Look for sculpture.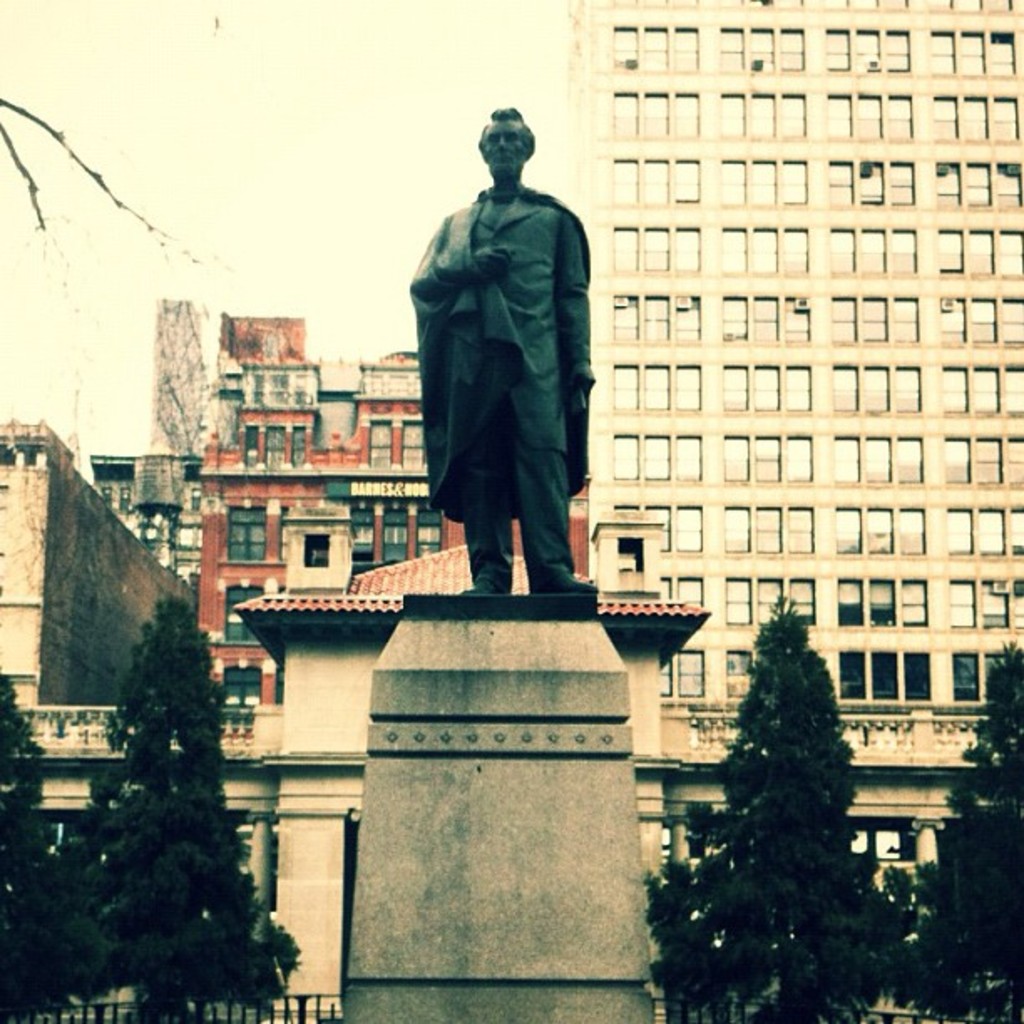
Found: left=398, top=97, right=607, bottom=626.
